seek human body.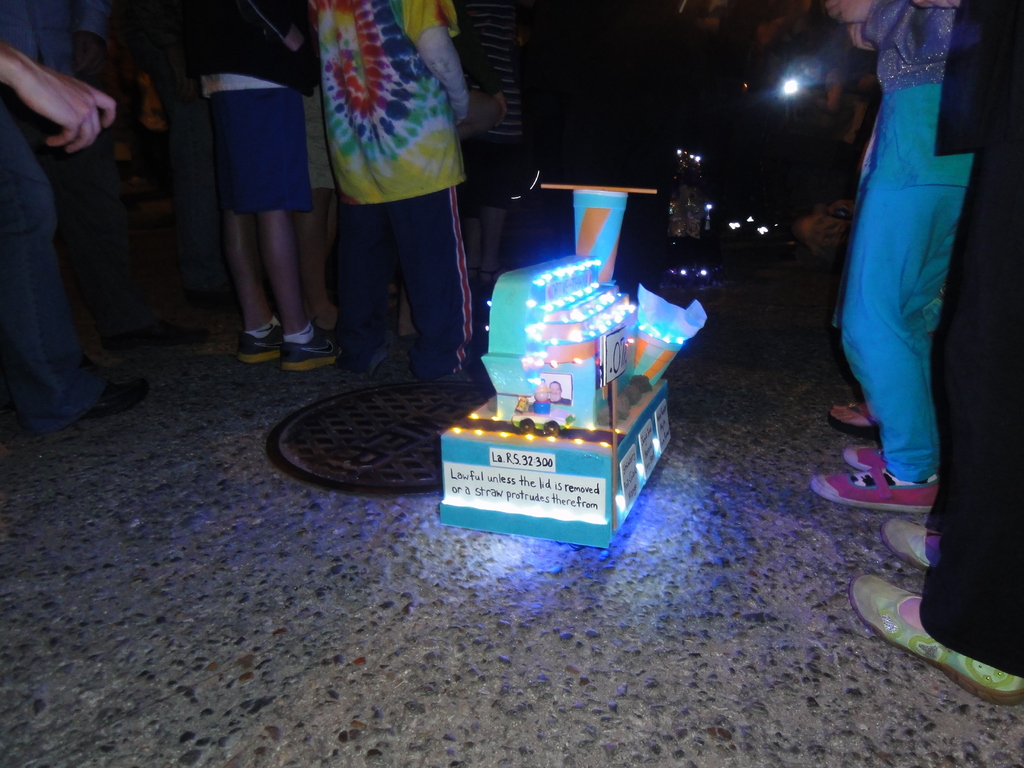
x1=0 y1=0 x2=203 y2=351.
